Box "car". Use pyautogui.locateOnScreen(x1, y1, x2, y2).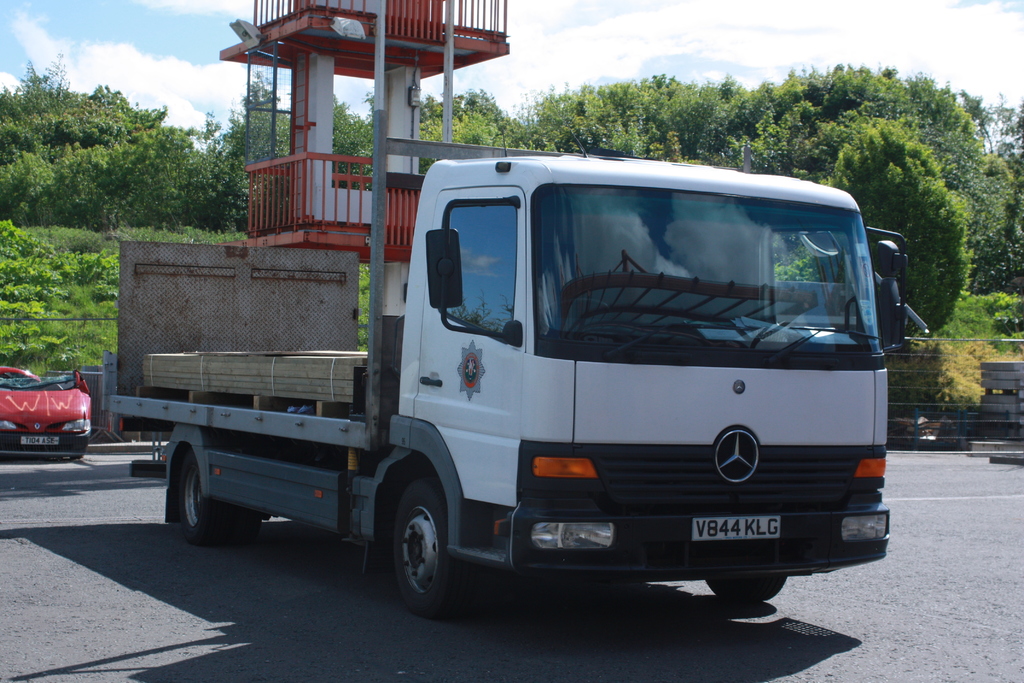
pyautogui.locateOnScreen(0, 367, 89, 462).
